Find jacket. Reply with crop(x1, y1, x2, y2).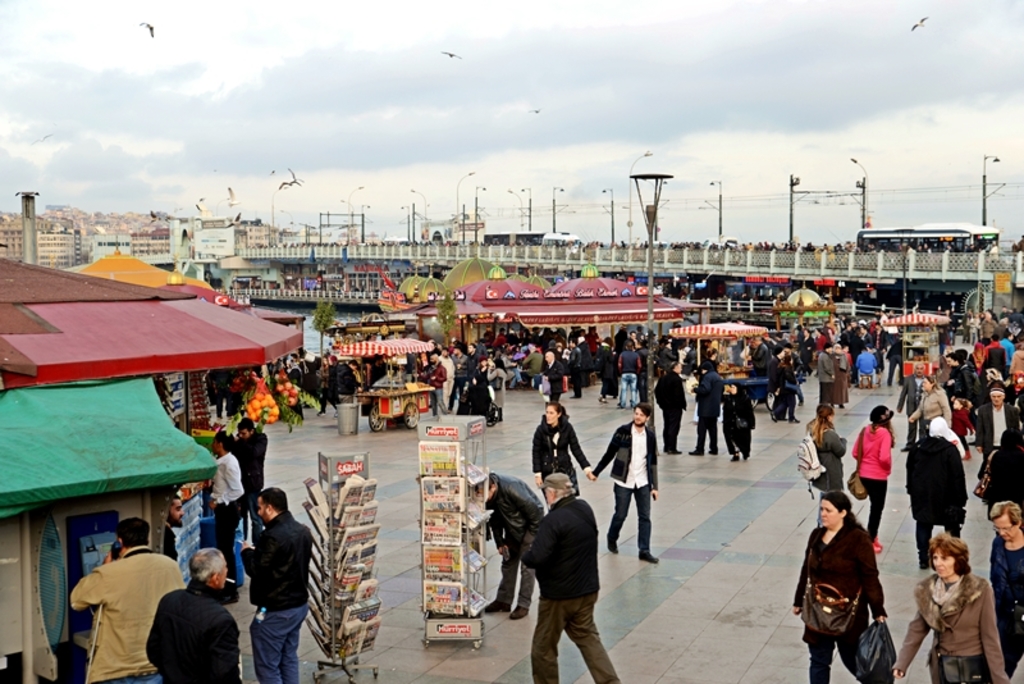
crop(74, 544, 182, 683).
